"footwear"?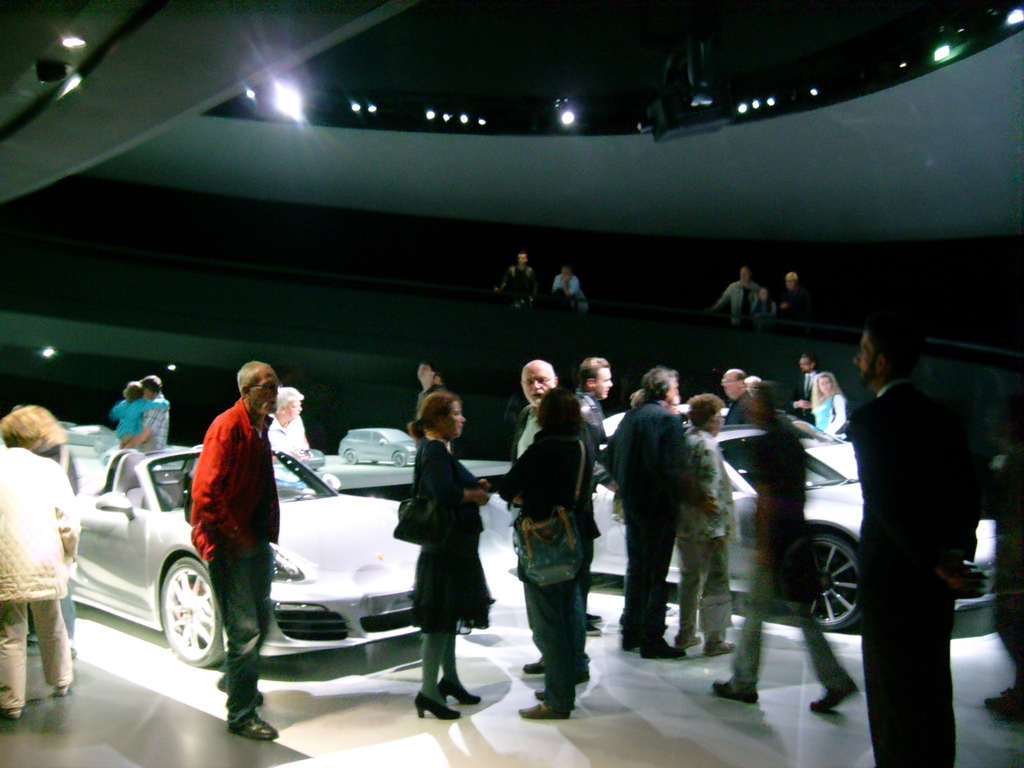
locate(641, 637, 685, 659)
